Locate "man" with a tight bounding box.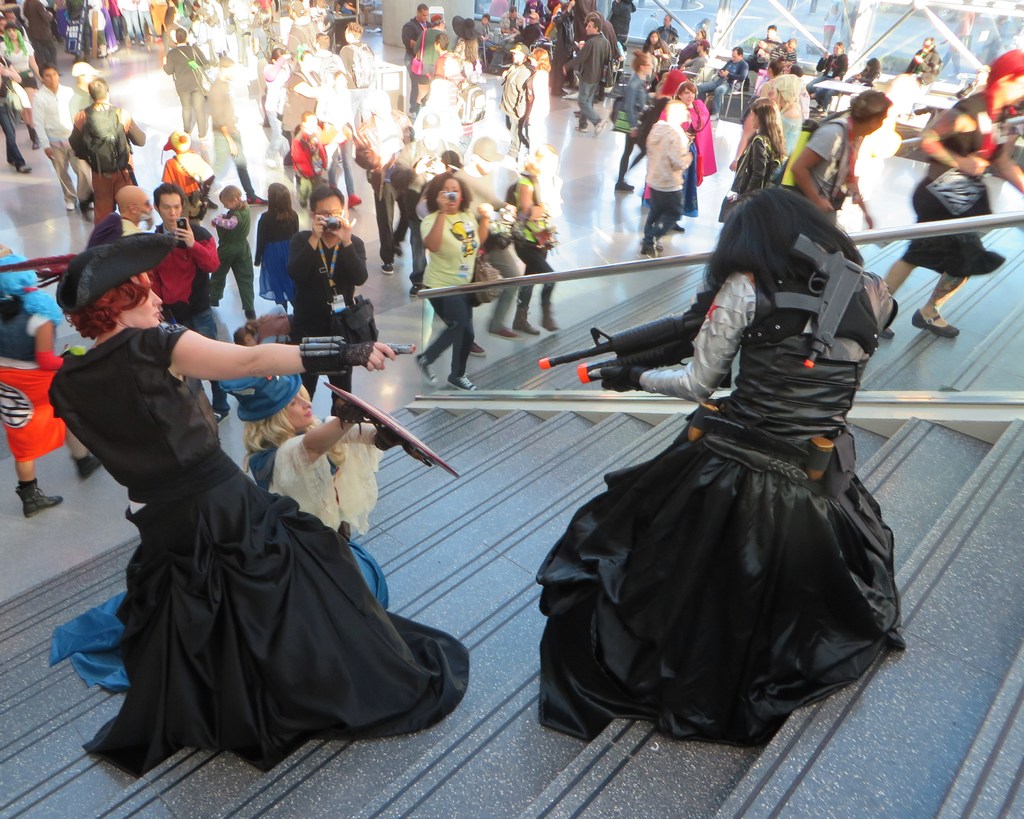
left=402, top=1, right=428, bottom=115.
